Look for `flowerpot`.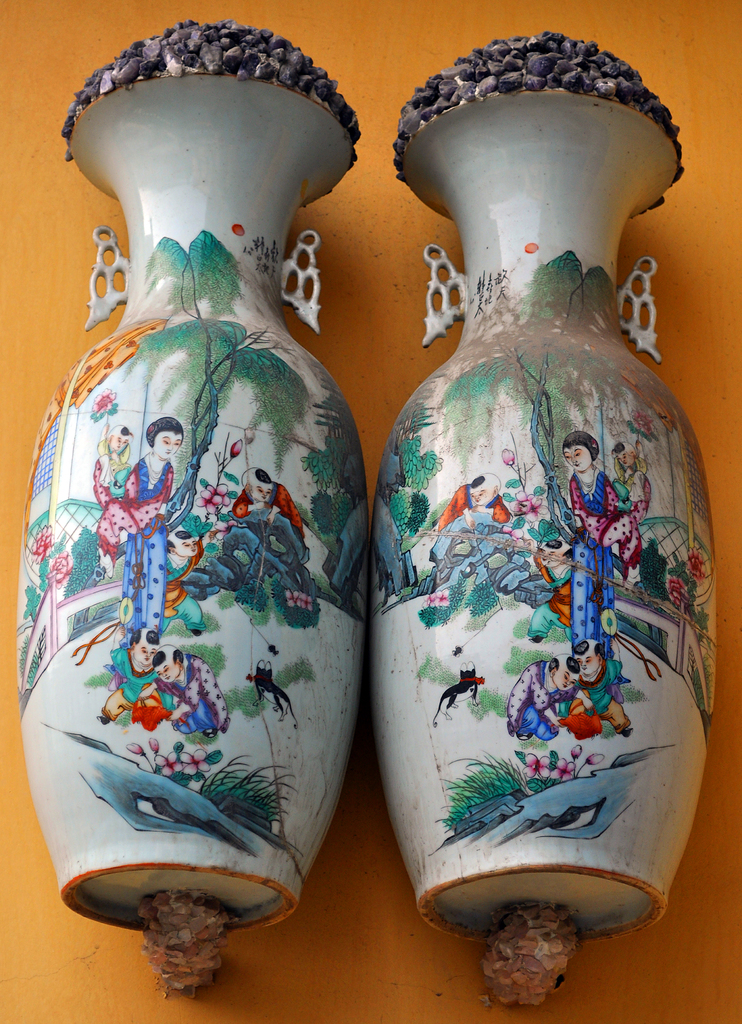
Found: x1=6, y1=13, x2=369, y2=979.
